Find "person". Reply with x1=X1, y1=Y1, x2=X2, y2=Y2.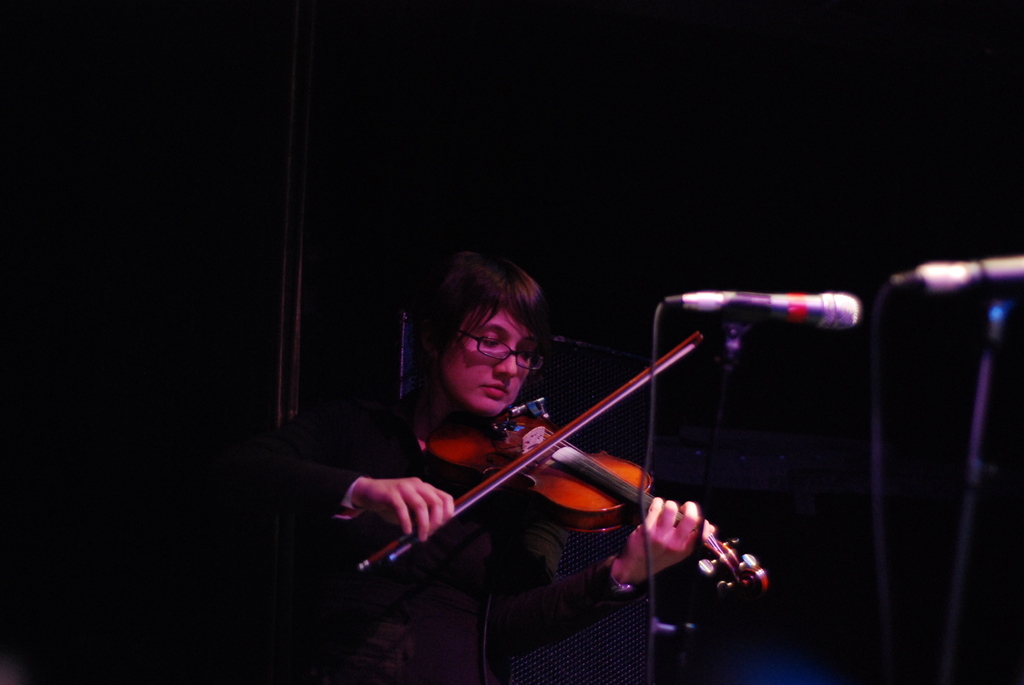
x1=316, y1=251, x2=785, y2=677.
